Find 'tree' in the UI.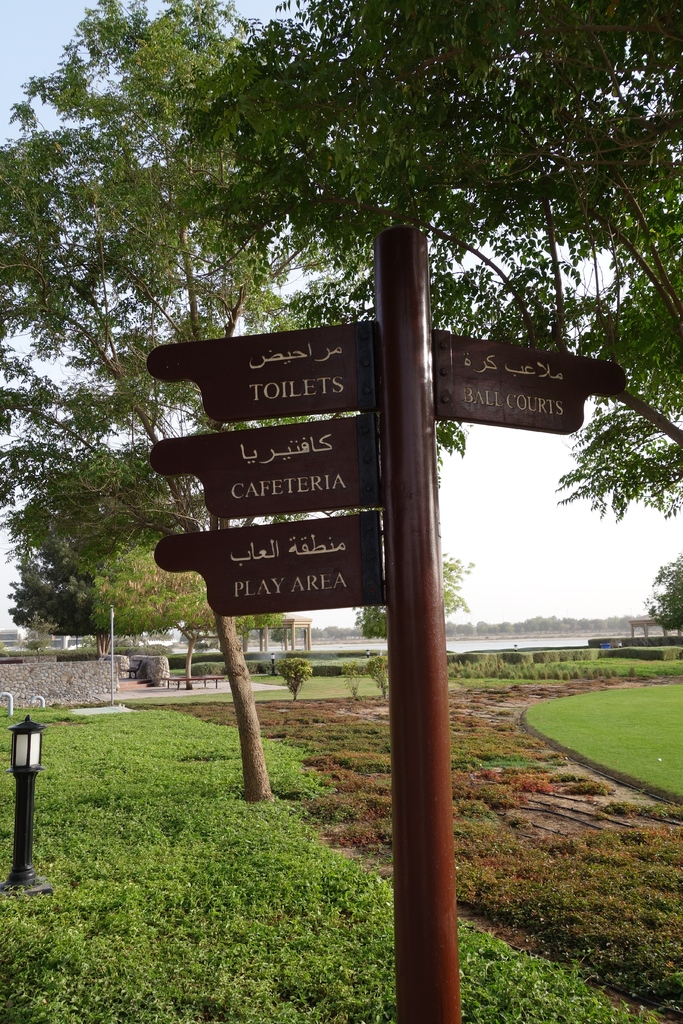
UI element at (649, 554, 682, 628).
